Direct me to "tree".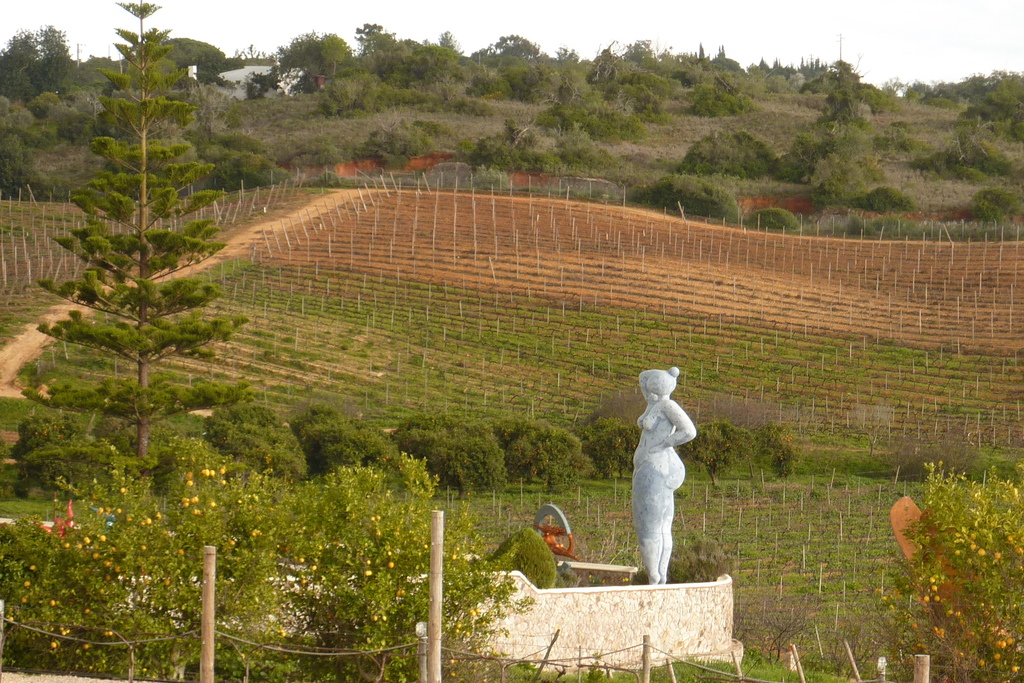
Direction: {"x1": 34, "y1": 0, "x2": 275, "y2": 490}.
